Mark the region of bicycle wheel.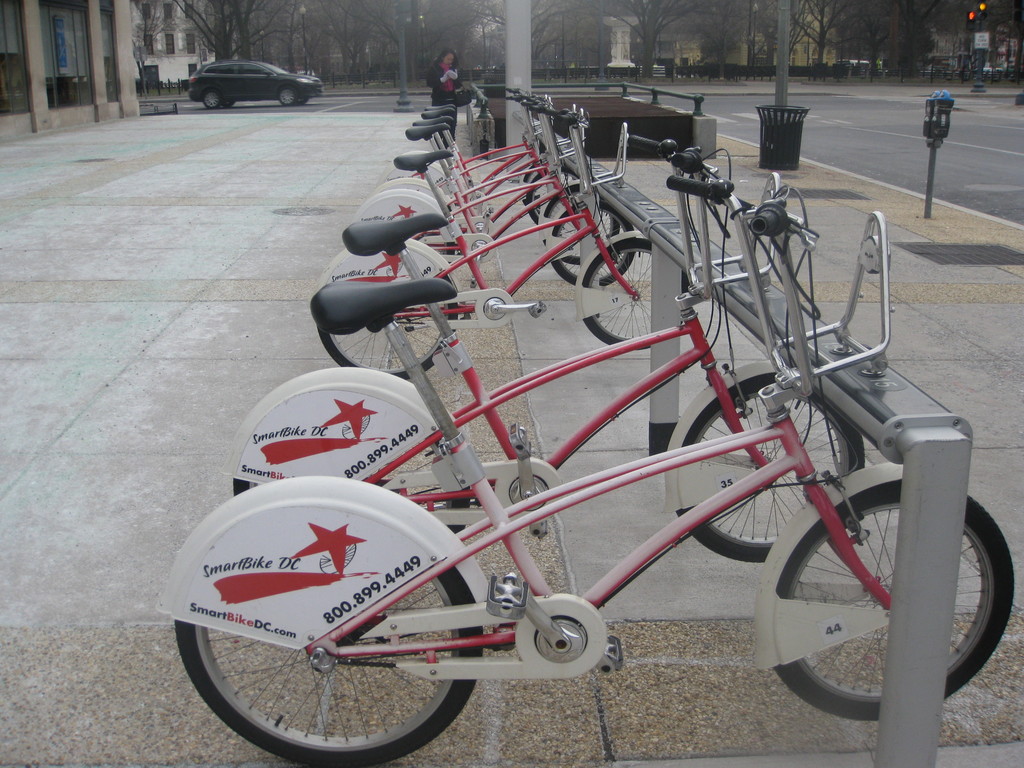
Region: region(516, 161, 586, 229).
